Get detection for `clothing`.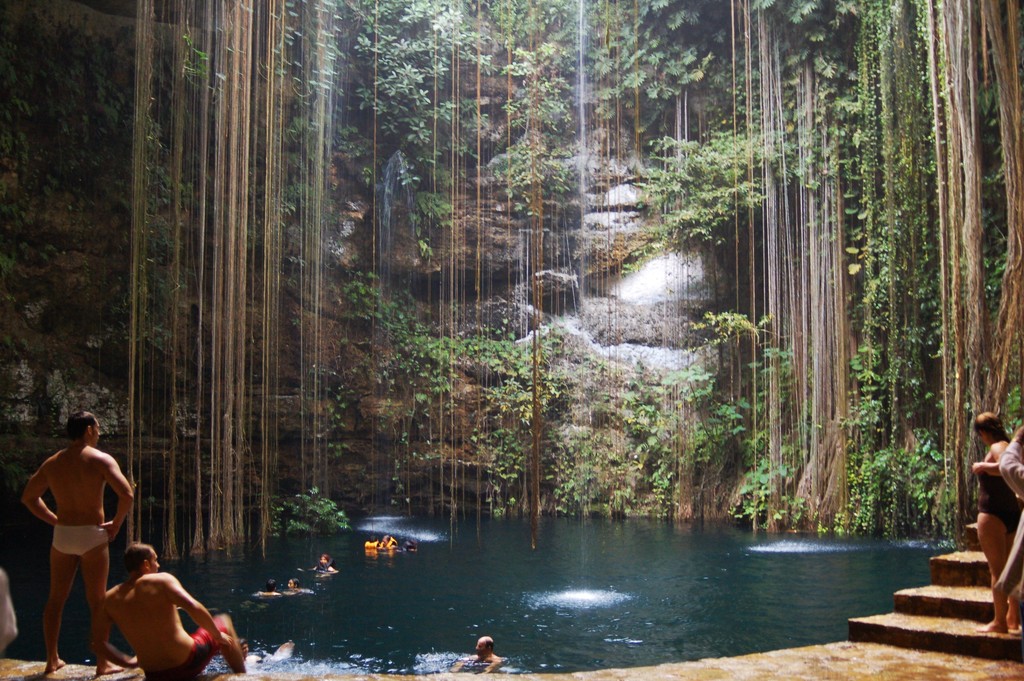
Detection: {"x1": 52, "y1": 522, "x2": 108, "y2": 552}.
